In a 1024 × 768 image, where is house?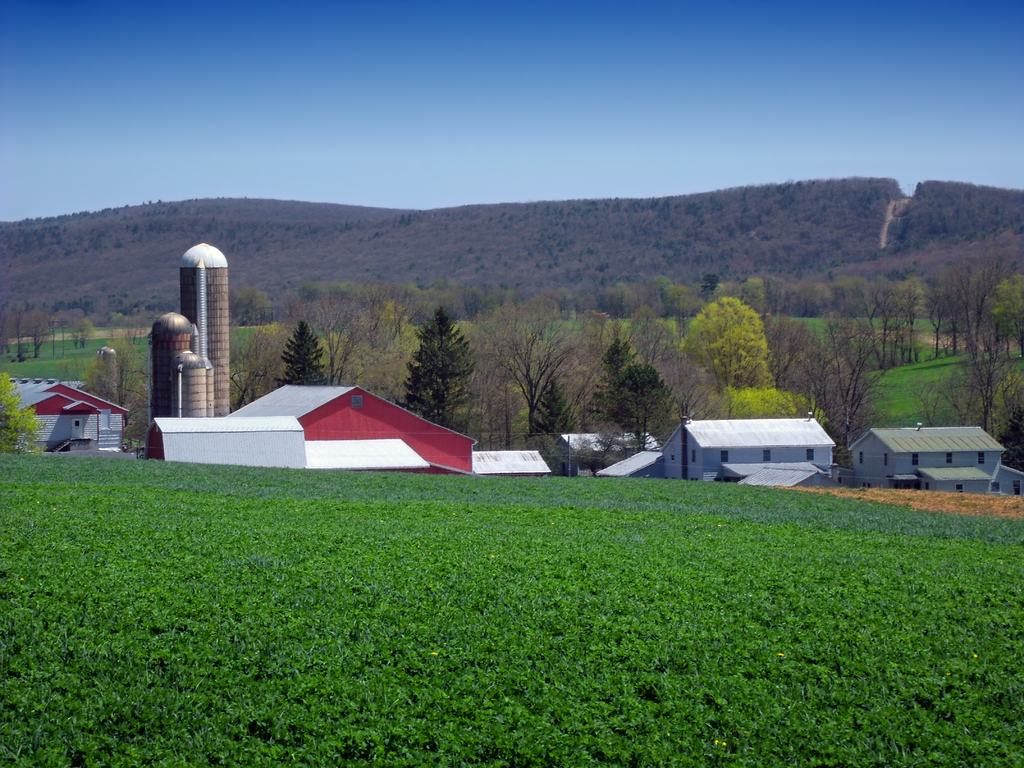
<bbox>597, 409, 839, 491</bbox>.
